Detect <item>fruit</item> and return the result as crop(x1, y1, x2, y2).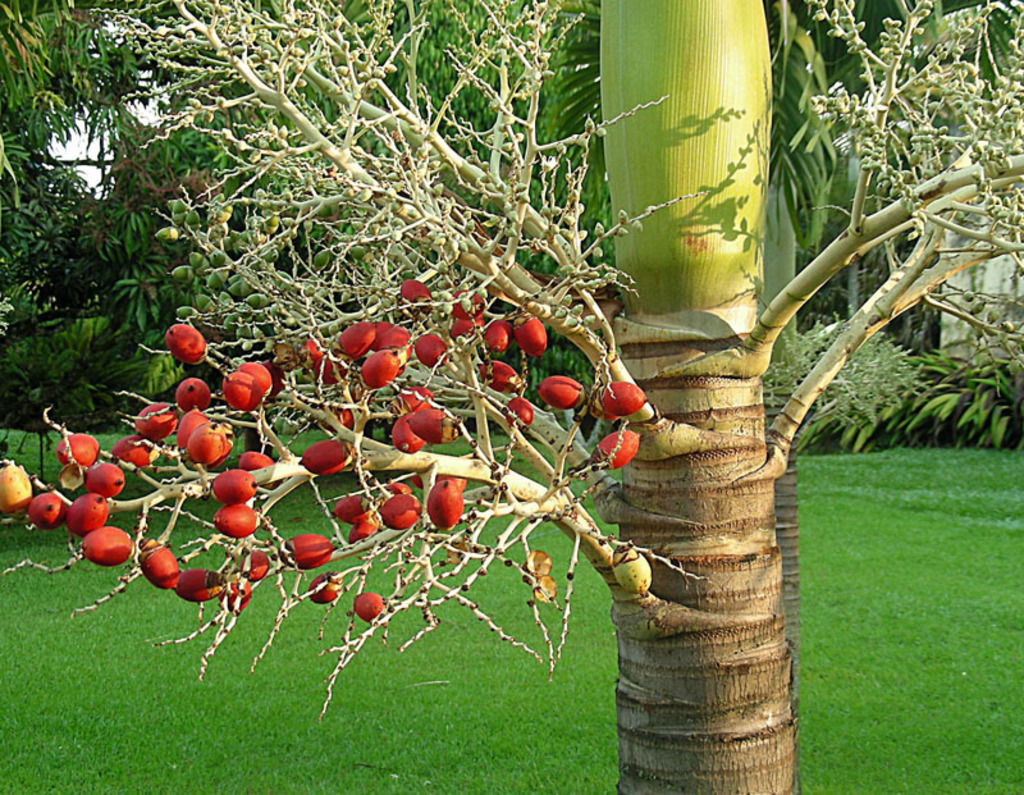
crop(588, 426, 643, 467).
